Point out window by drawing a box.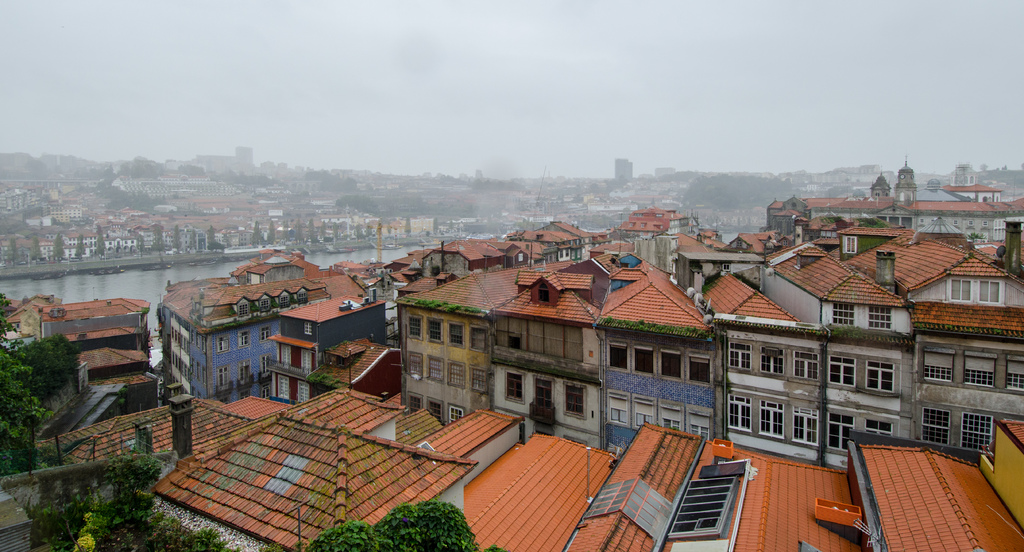
bbox(451, 320, 465, 350).
